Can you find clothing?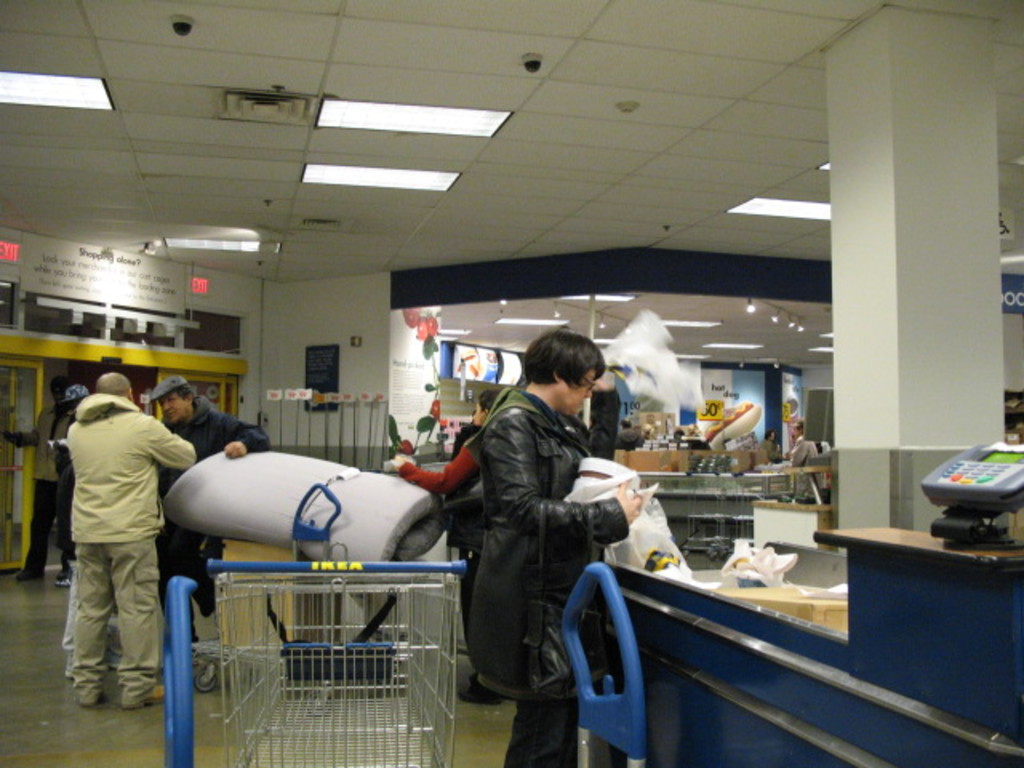
Yes, bounding box: BBox(782, 432, 816, 466).
